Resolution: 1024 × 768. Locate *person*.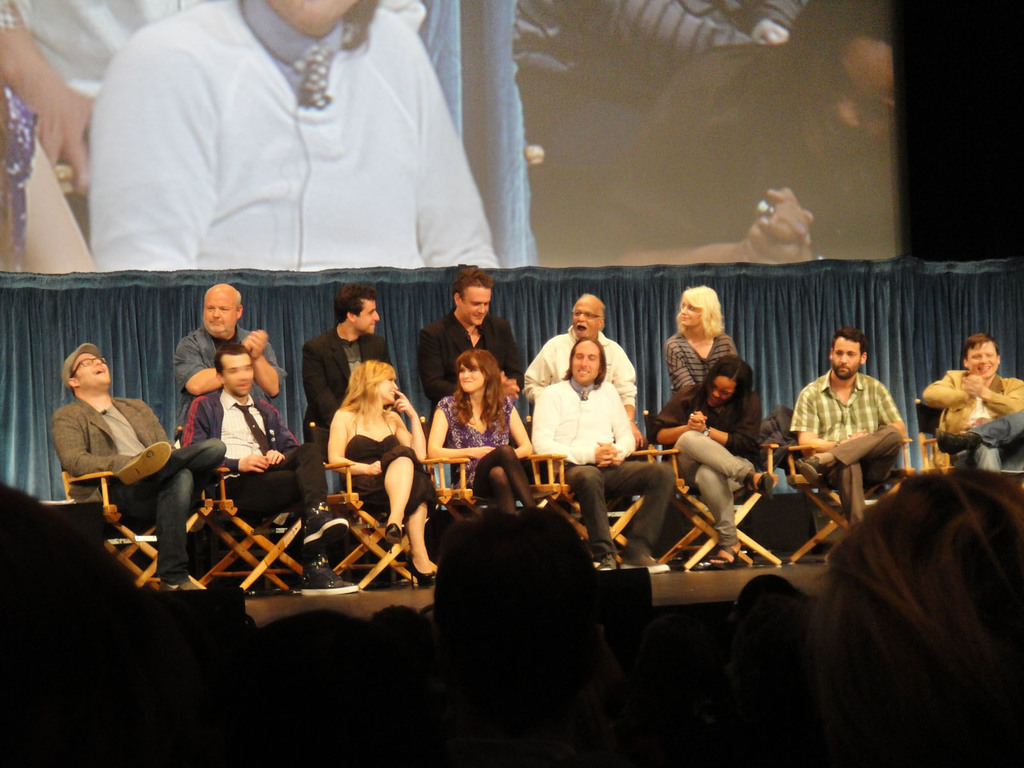
bbox=(0, 83, 93, 273).
